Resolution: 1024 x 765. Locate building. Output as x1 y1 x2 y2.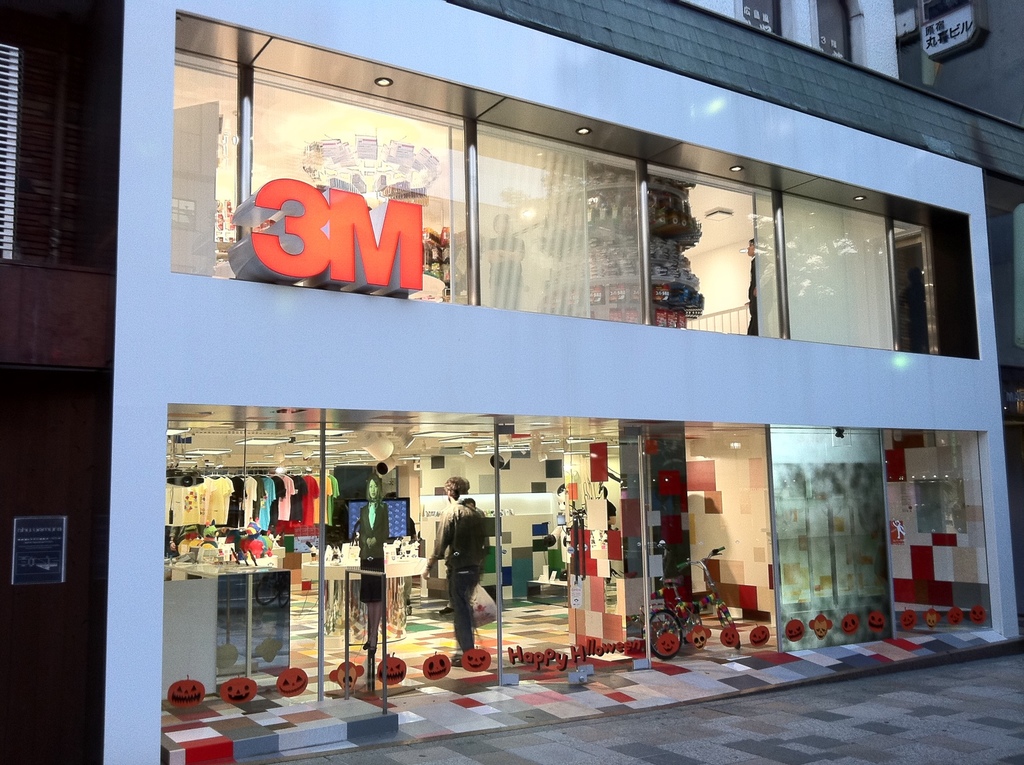
0 0 121 762.
